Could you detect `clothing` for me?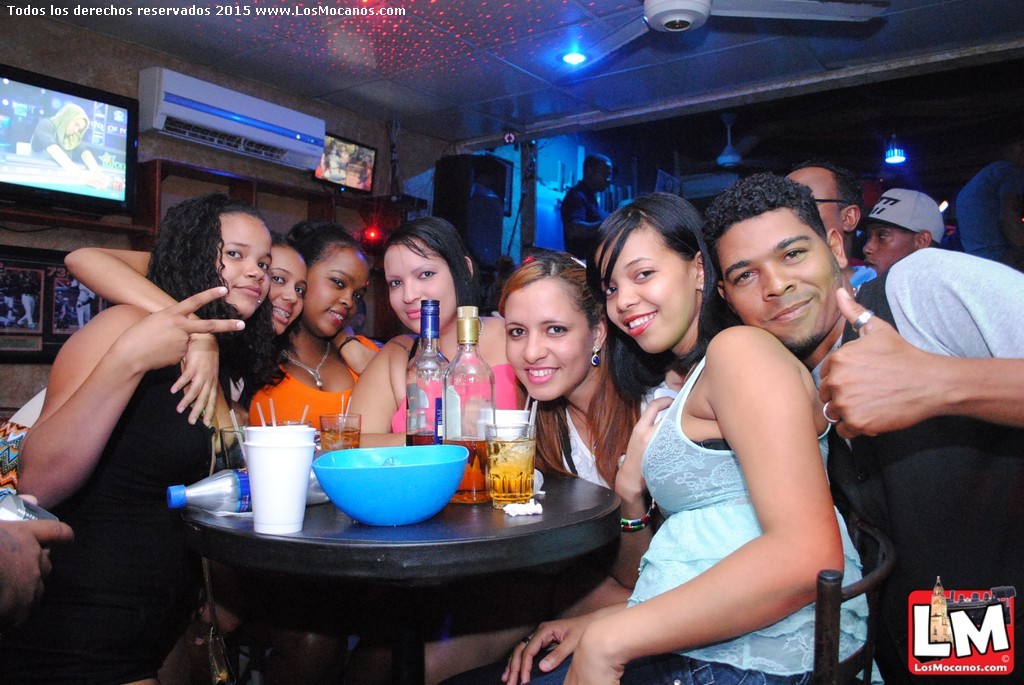
Detection result: 27,186,235,664.
